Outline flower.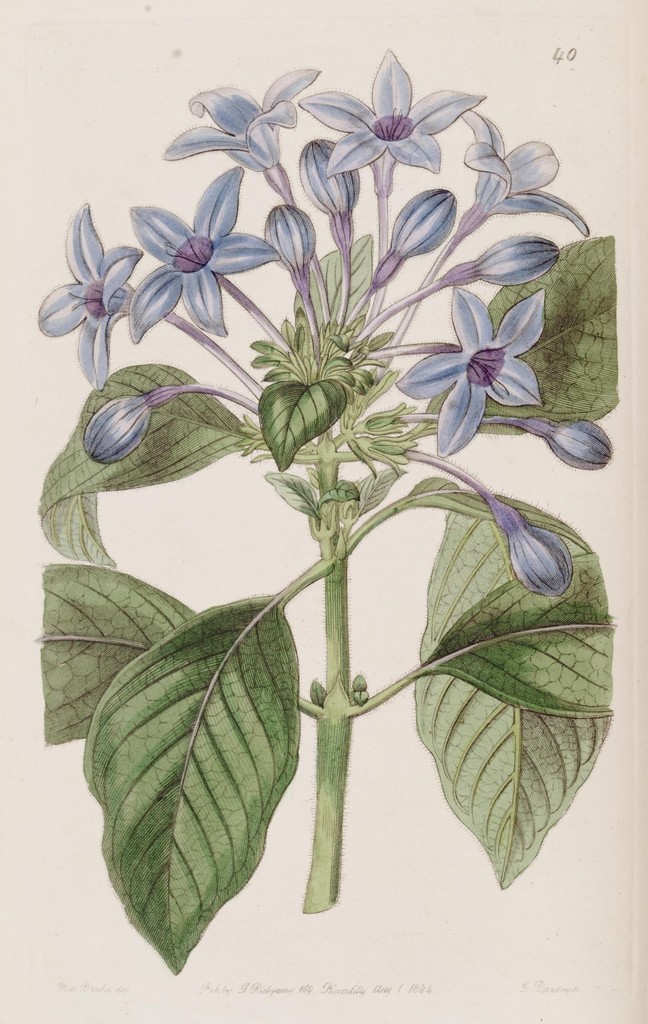
Outline: 131 158 278 350.
